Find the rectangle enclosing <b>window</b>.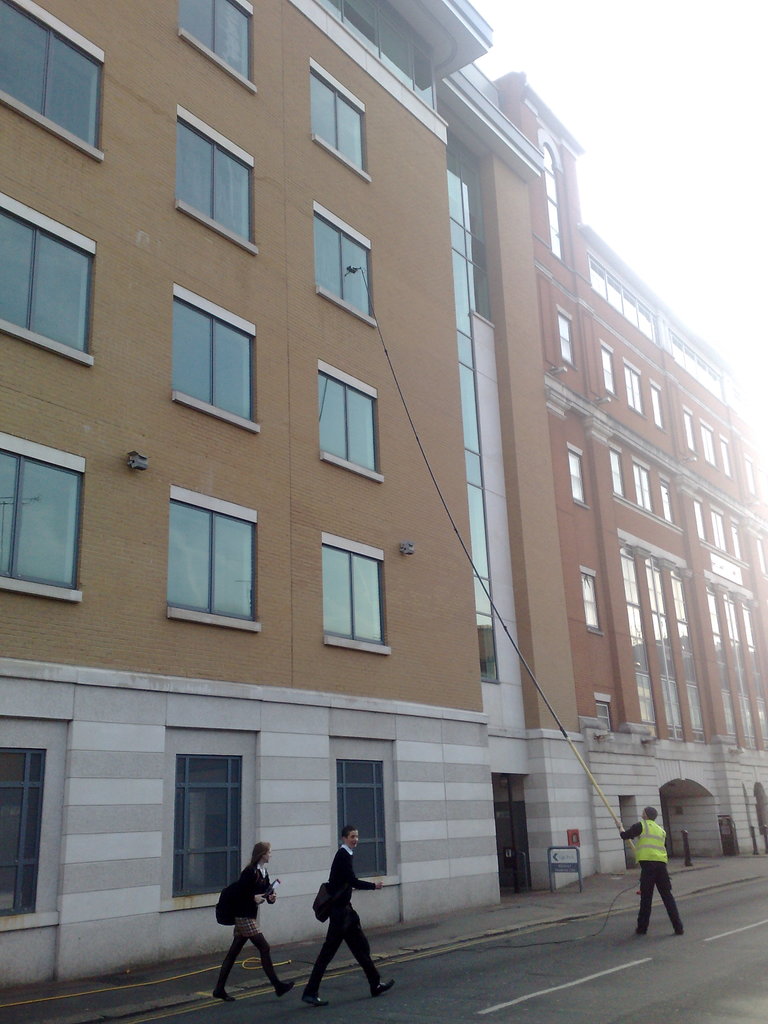
[left=691, top=501, right=705, bottom=538].
